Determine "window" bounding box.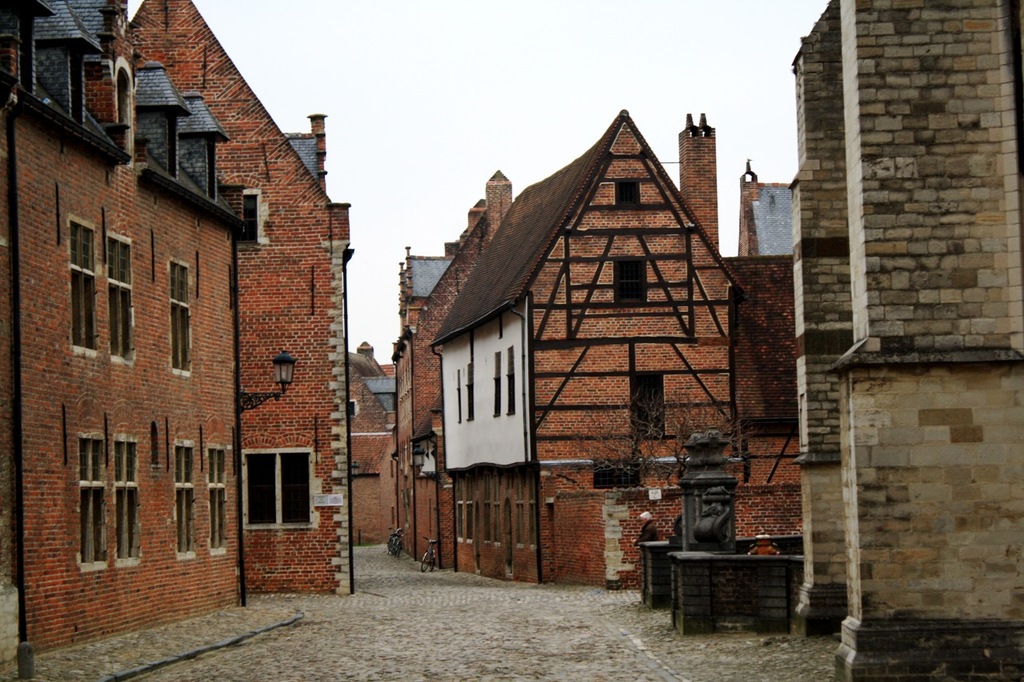
Determined: 211, 448, 223, 551.
